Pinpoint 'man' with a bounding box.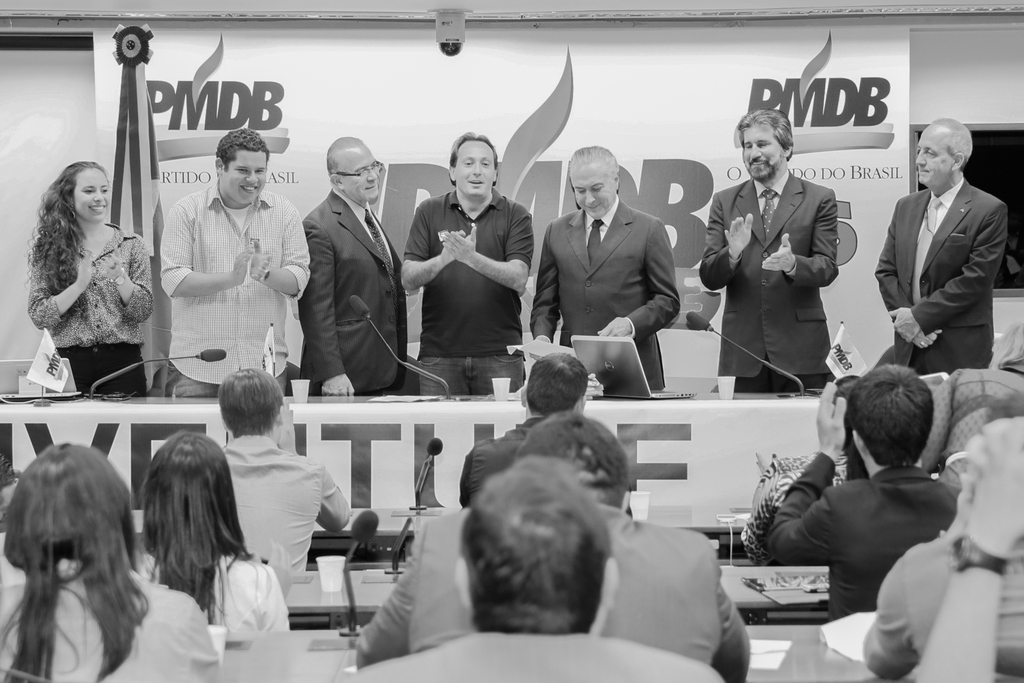
Rect(699, 109, 836, 399).
